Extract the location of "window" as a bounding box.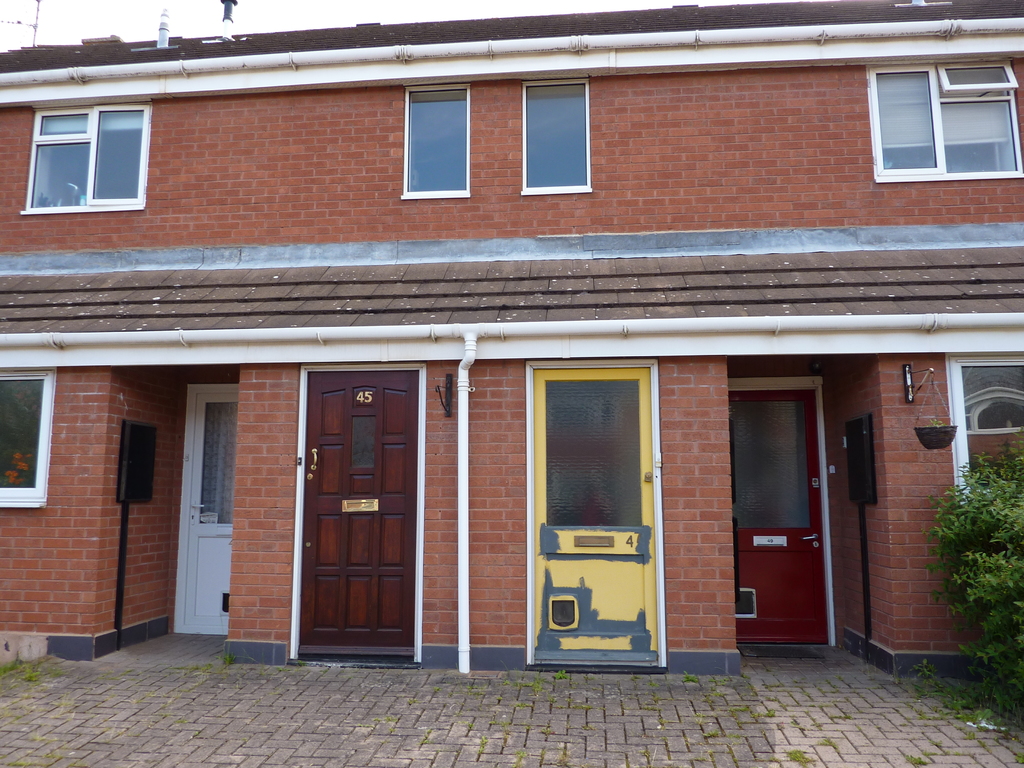
bbox=(0, 365, 57, 508).
